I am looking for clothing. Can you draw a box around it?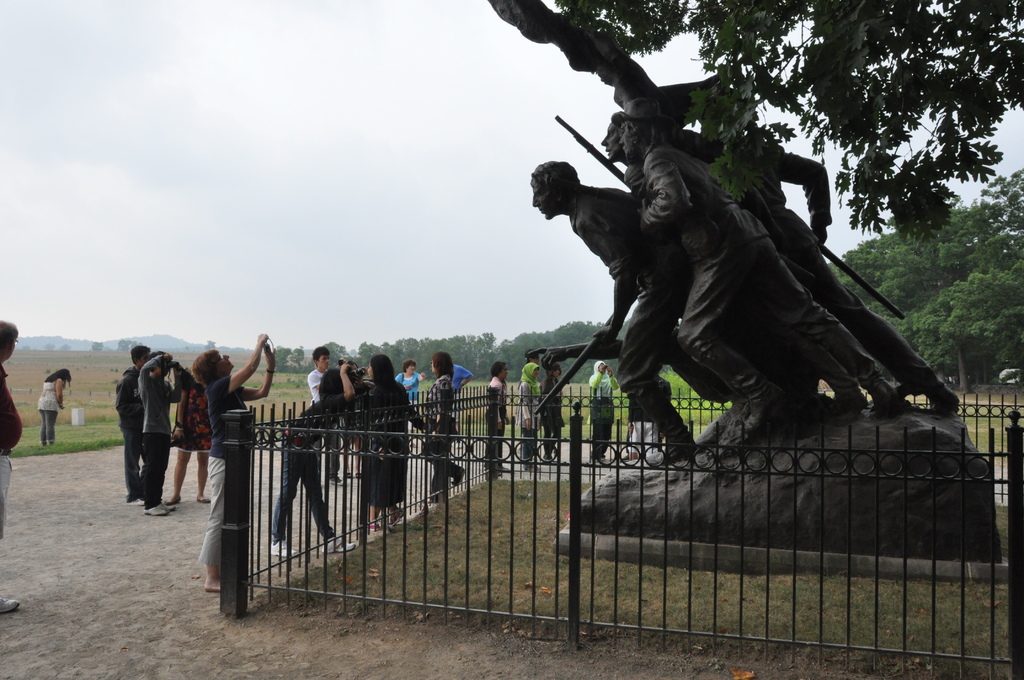
Sure, the bounding box is detection(568, 186, 726, 446).
